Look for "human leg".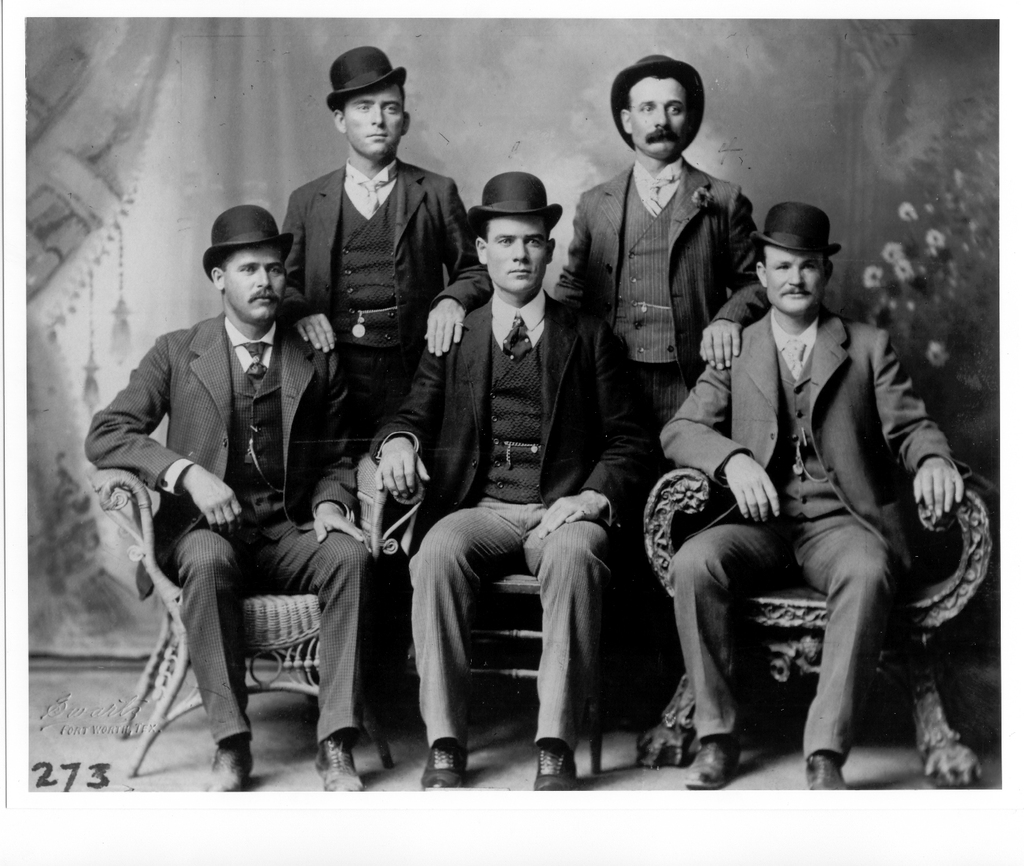
Found: {"x1": 664, "y1": 517, "x2": 735, "y2": 784}.
